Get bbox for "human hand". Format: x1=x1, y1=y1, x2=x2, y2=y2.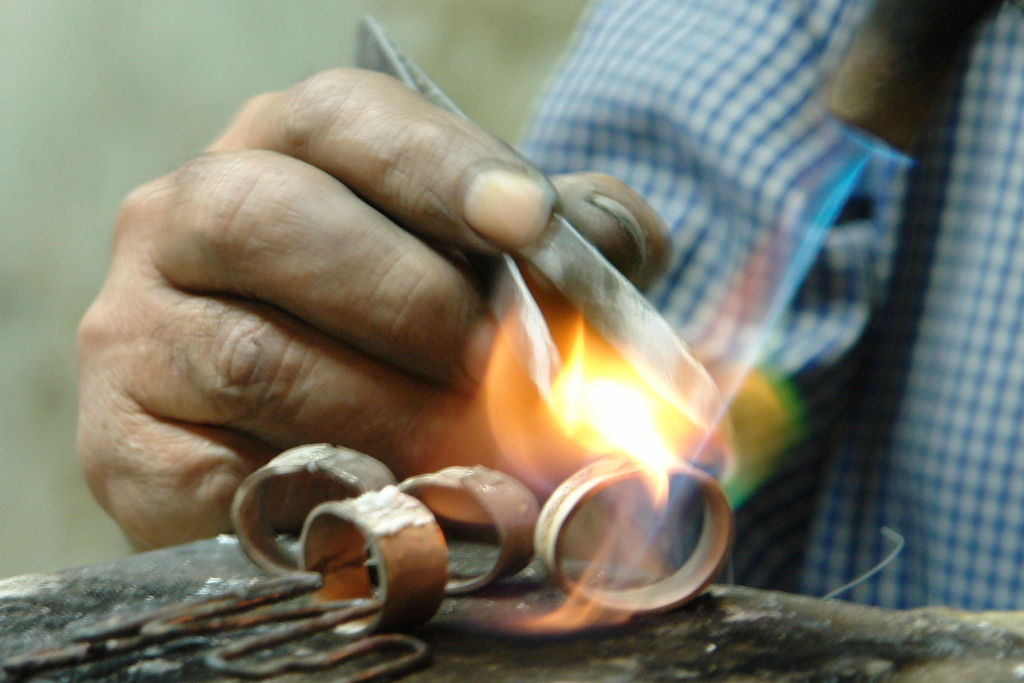
x1=55, y1=57, x2=631, y2=561.
